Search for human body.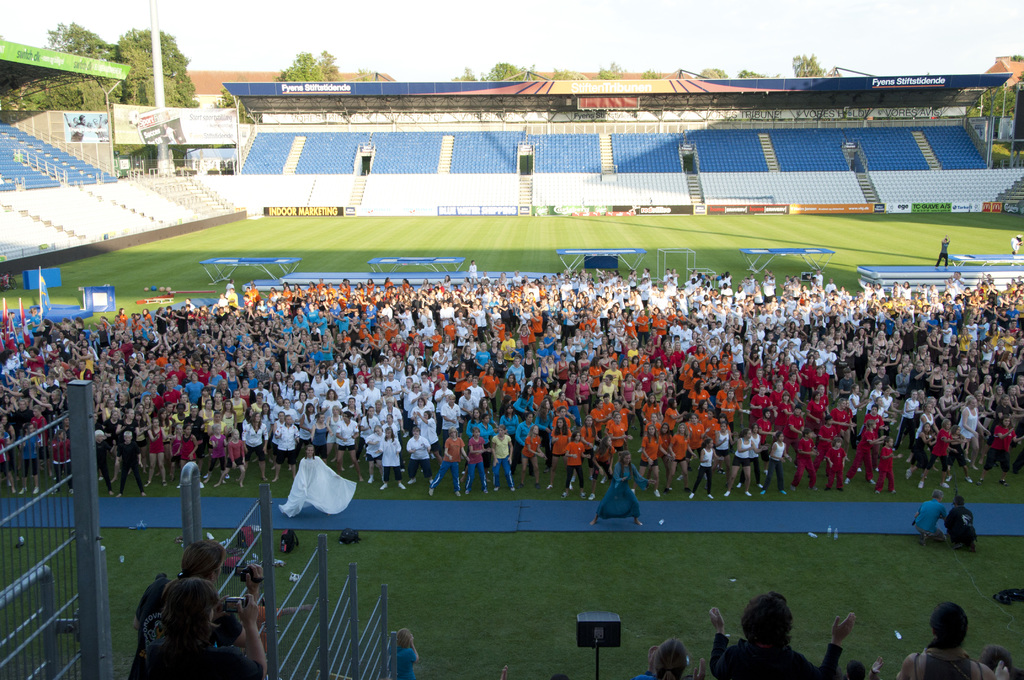
Found at 317,332,333,359.
